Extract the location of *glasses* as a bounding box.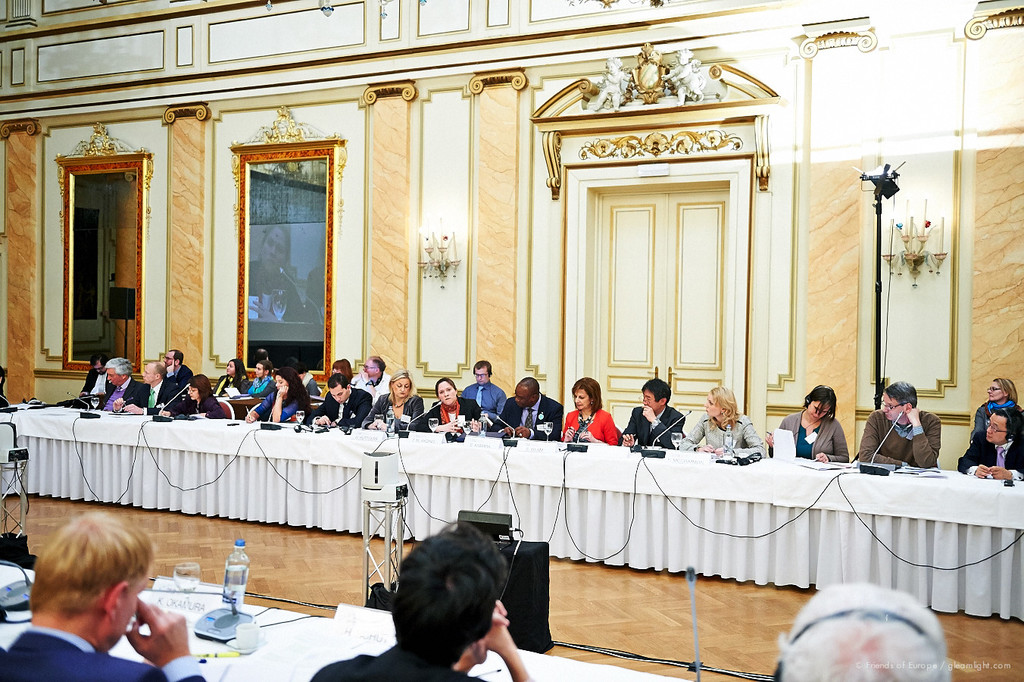
l=167, t=358, r=173, b=362.
